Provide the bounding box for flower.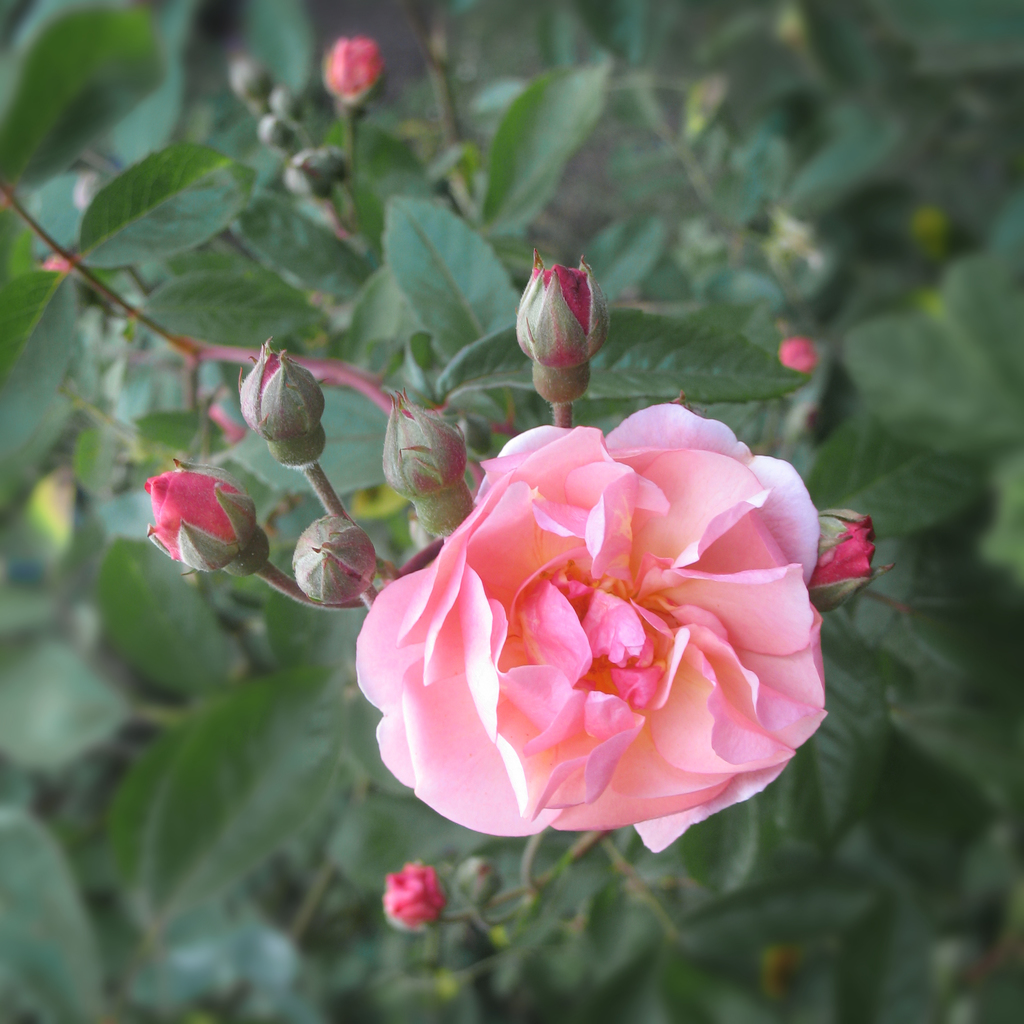
left=330, top=401, right=865, bottom=881.
